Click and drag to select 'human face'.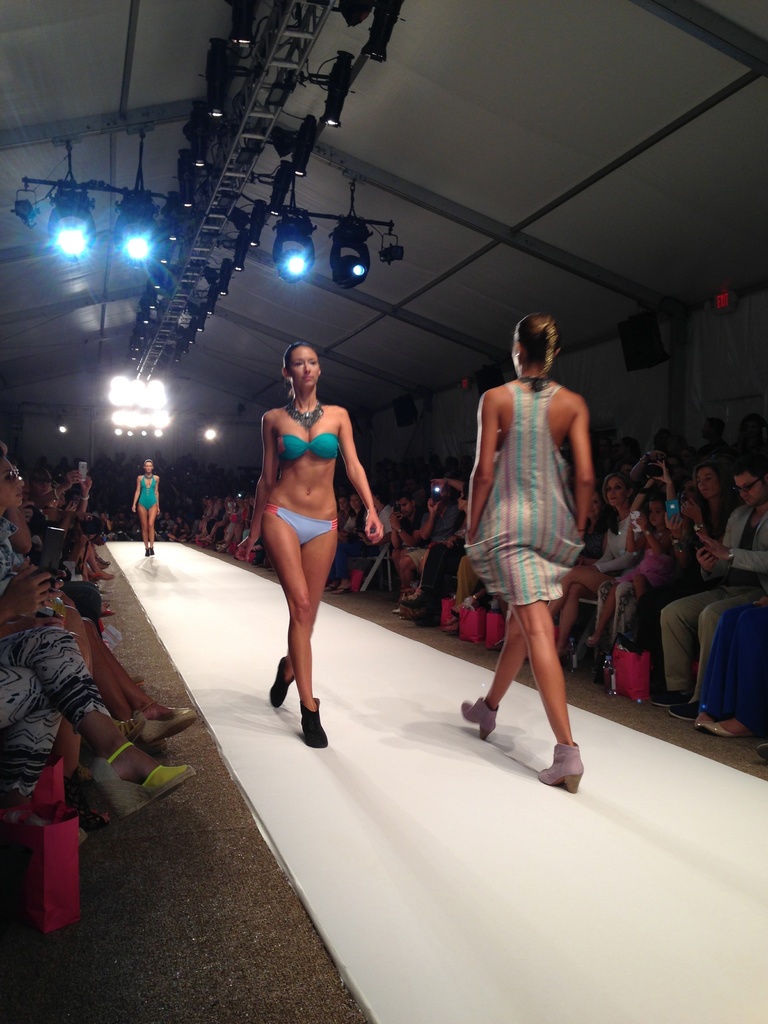
Selection: [left=652, top=502, right=664, bottom=527].
